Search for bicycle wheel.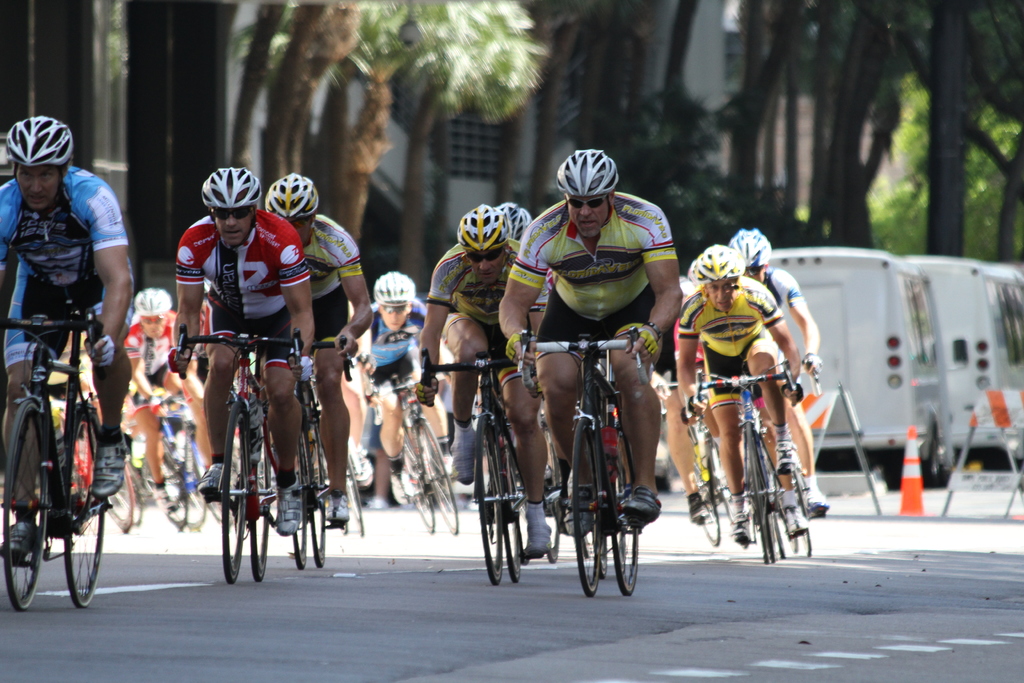
Found at detection(62, 407, 102, 608).
